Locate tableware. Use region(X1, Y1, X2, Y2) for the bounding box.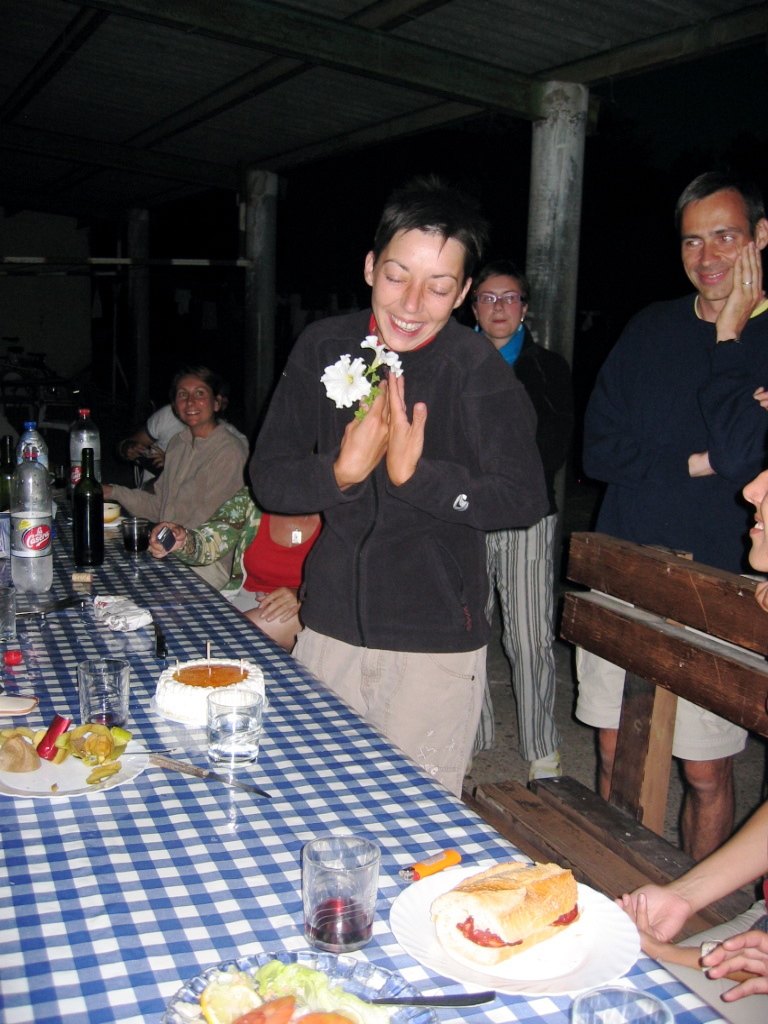
region(119, 515, 155, 557).
